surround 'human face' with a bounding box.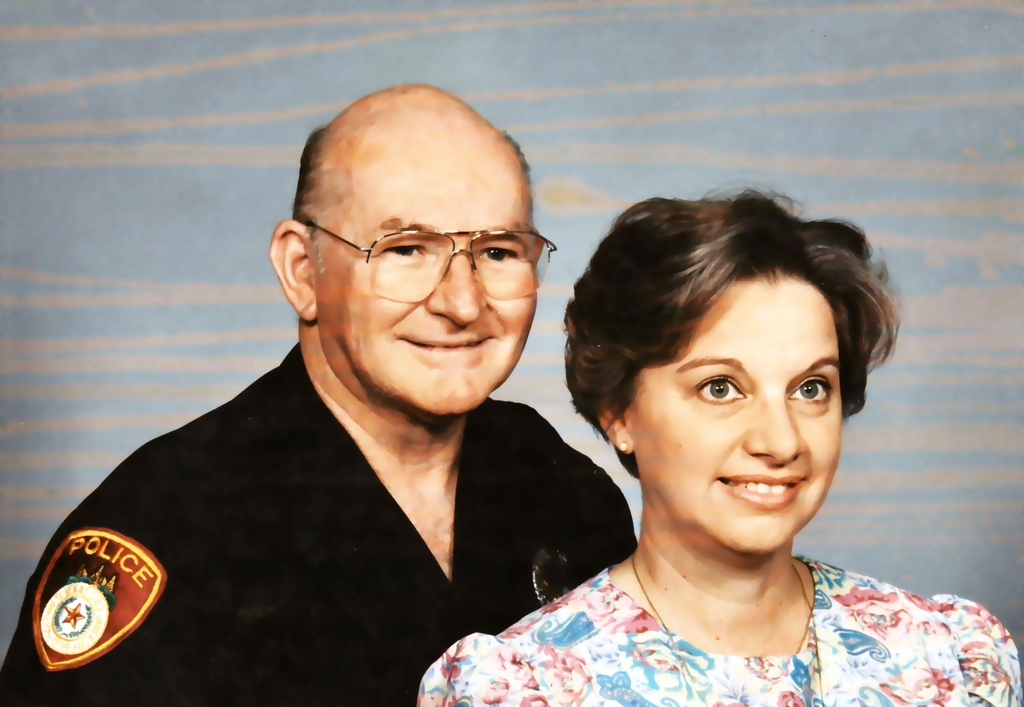
Rect(624, 273, 845, 552).
